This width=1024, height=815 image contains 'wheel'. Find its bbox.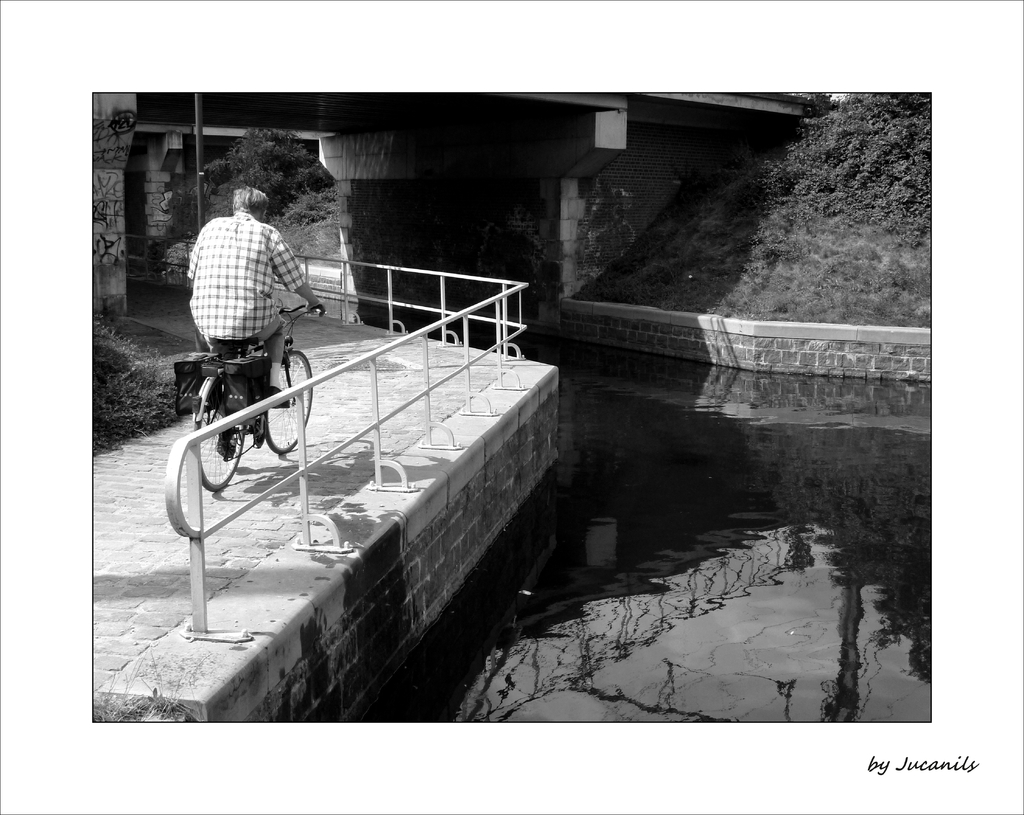
locate(189, 374, 250, 493).
